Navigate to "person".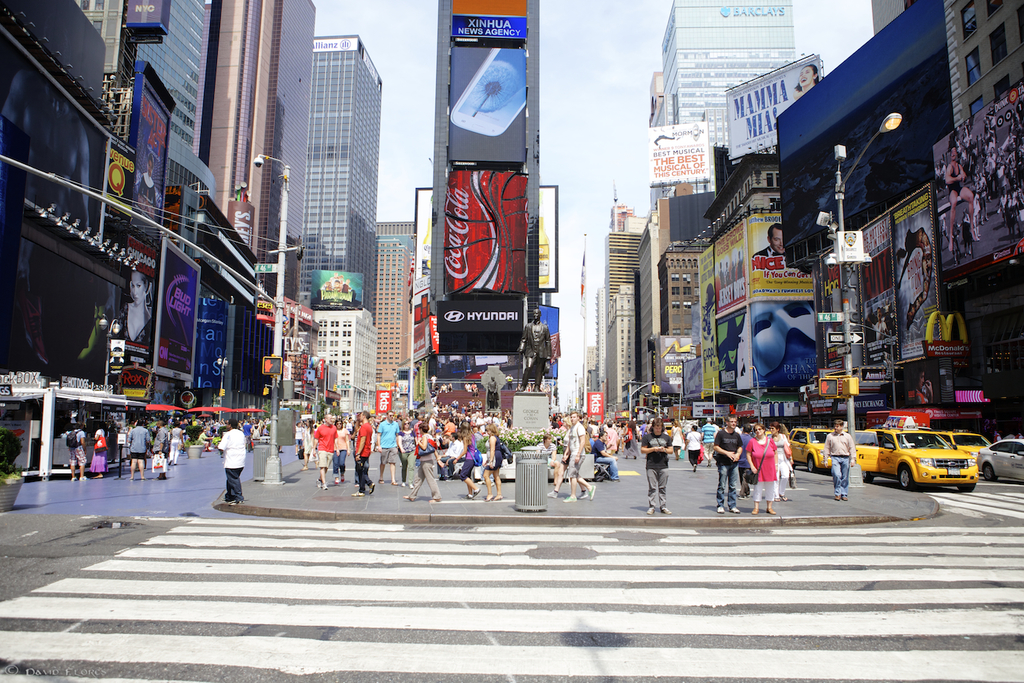
Navigation target: bbox=[950, 222, 960, 263].
